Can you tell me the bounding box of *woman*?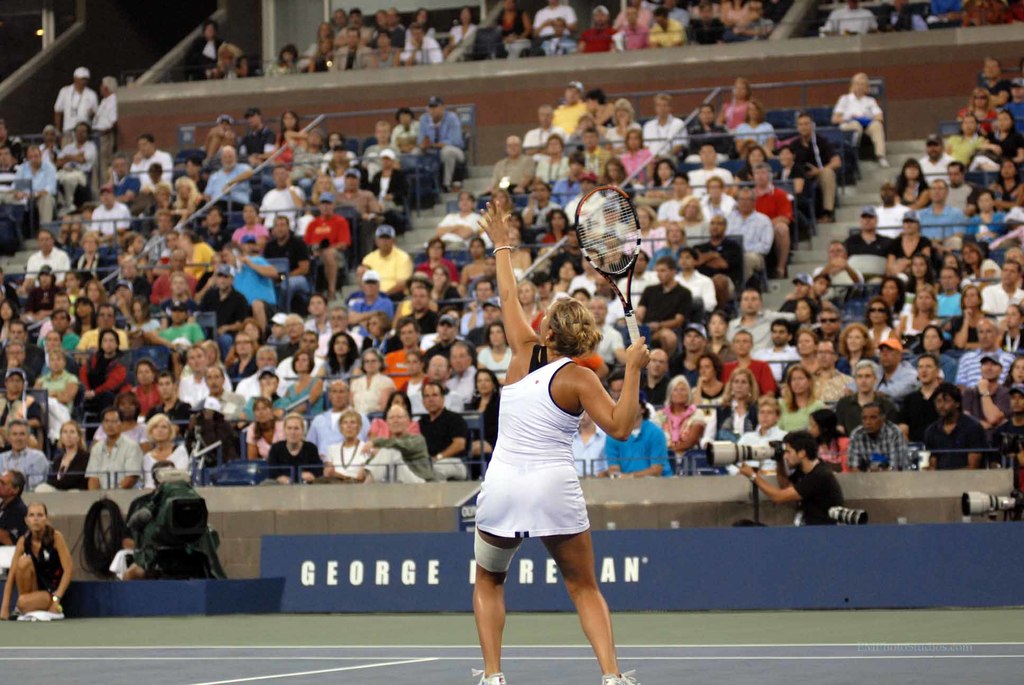
[x1=426, y1=262, x2=463, y2=310].
